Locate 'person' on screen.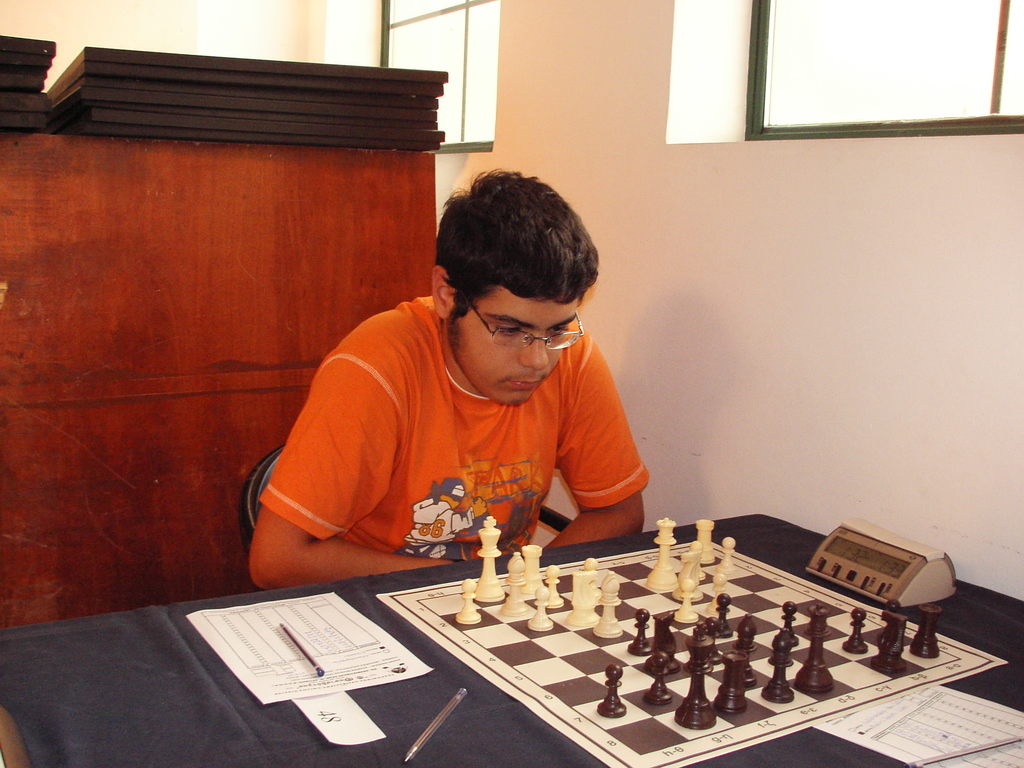
On screen at (x1=264, y1=162, x2=668, y2=607).
